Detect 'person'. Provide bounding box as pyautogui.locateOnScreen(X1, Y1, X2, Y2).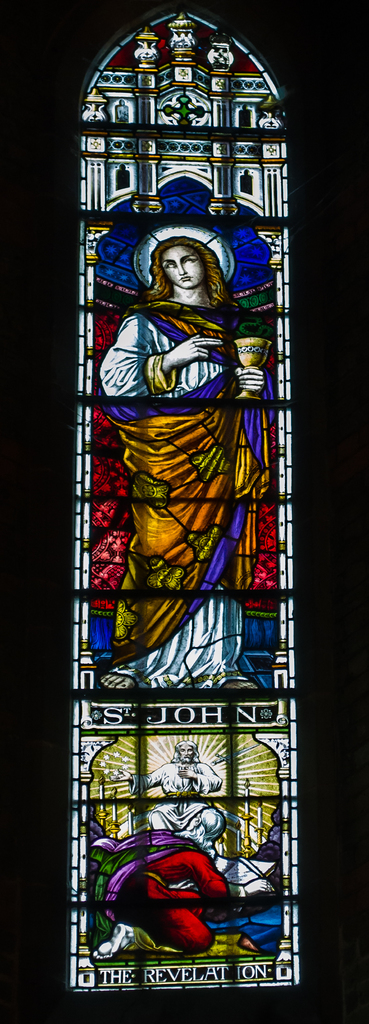
pyautogui.locateOnScreen(107, 816, 240, 950).
